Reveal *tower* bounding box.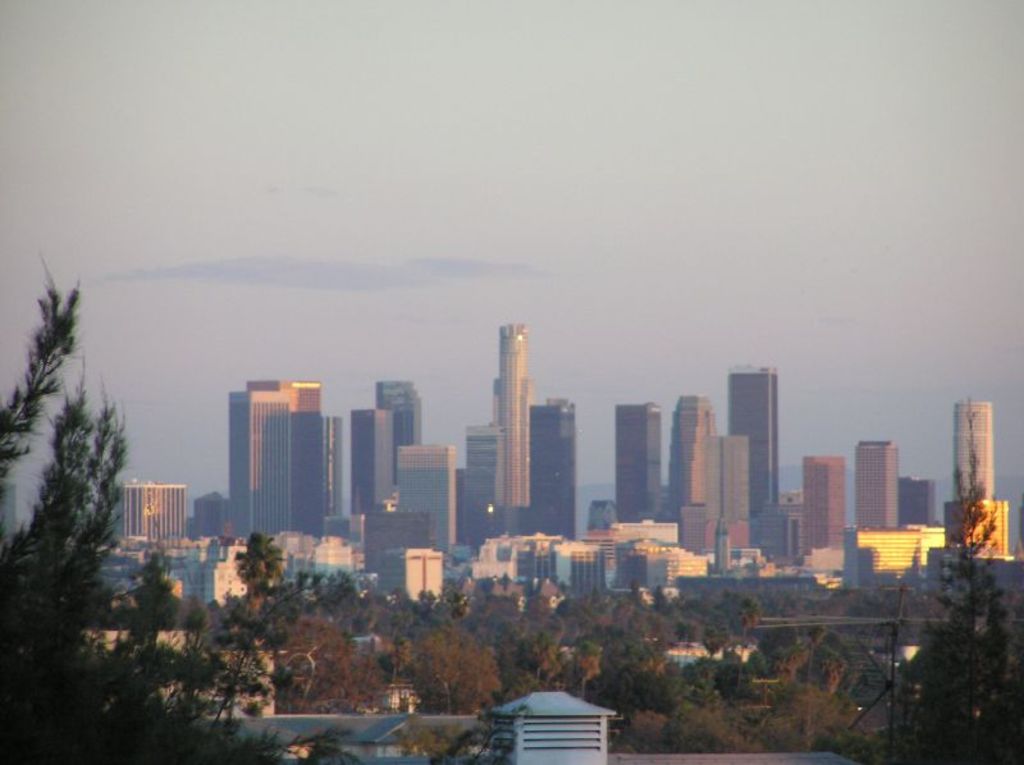
Revealed: <bbox>324, 421, 340, 517</bbox>.
